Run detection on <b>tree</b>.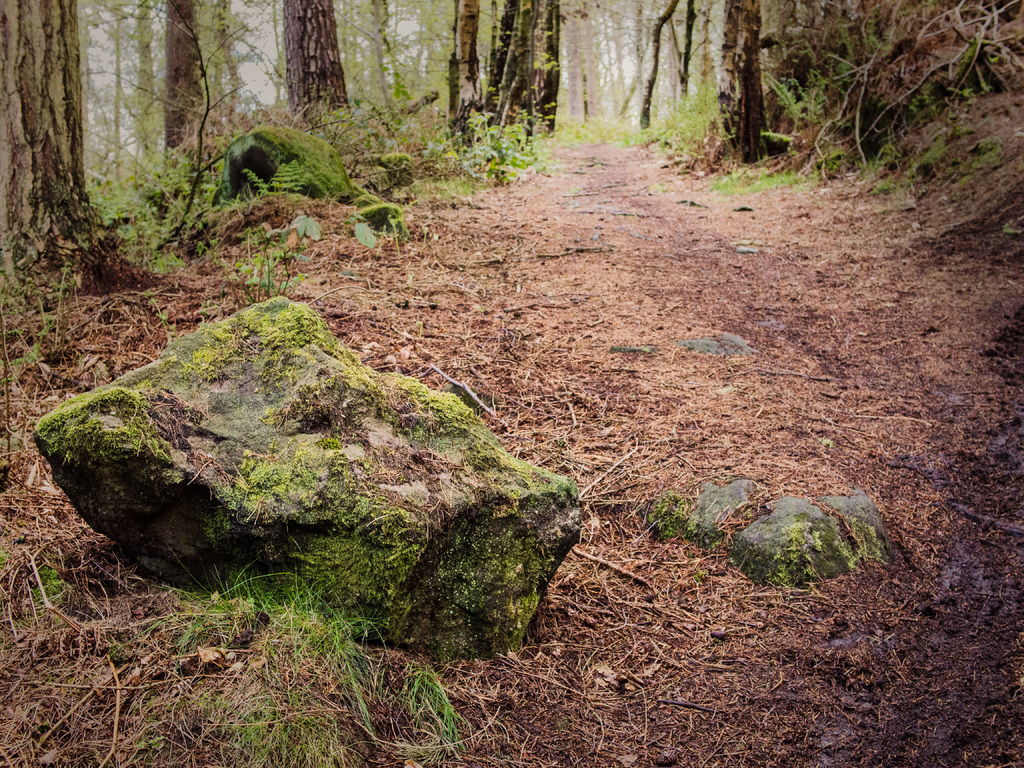
Result: box(0, 0, 154, 295).
